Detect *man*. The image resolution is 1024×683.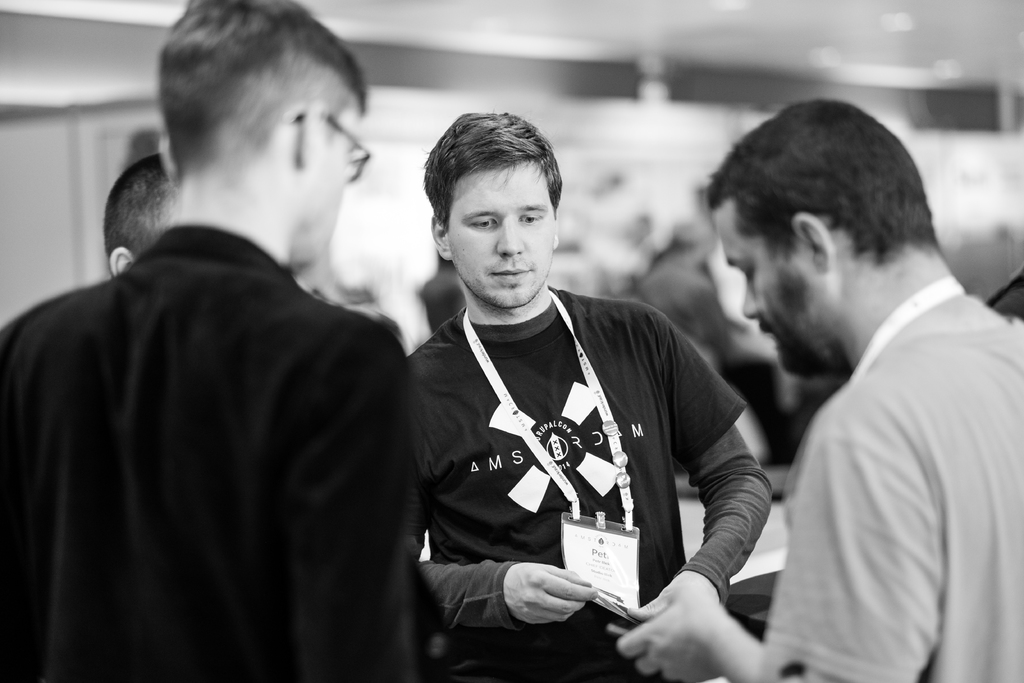
<region>614, 89, 1023, 682</region>.
